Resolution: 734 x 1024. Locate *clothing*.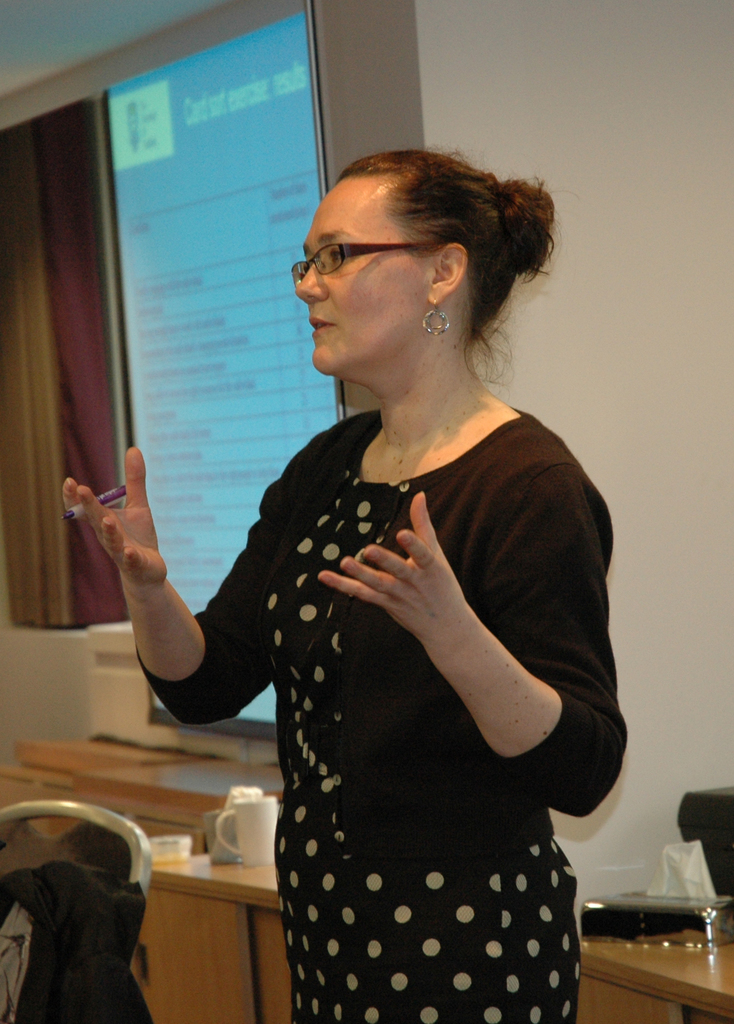
left=151, top=404, right=626, bottom=1002.
